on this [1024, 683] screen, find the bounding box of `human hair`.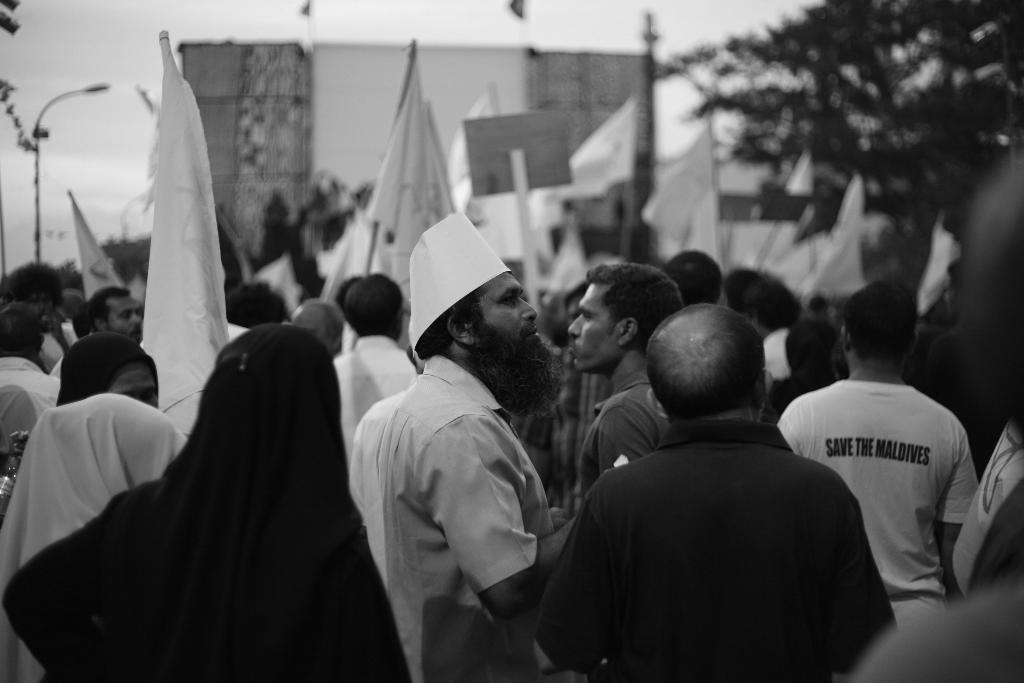
Bounding box: <bbox>0, 299, 39, 354</bbox>.
